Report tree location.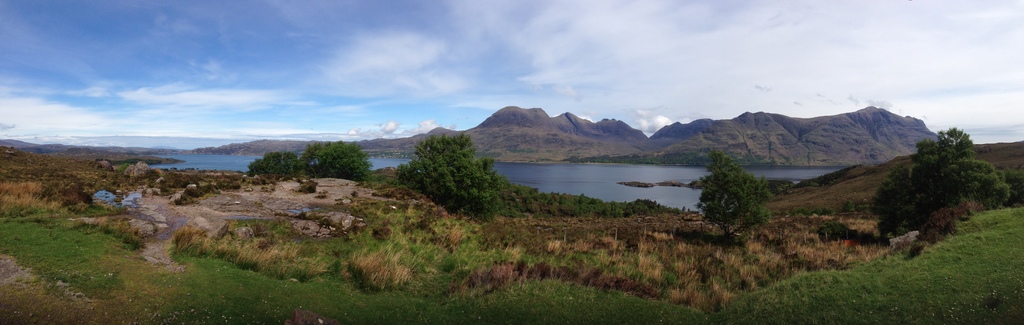
Report: [left=695, top=162, right=774, bottom=241].
